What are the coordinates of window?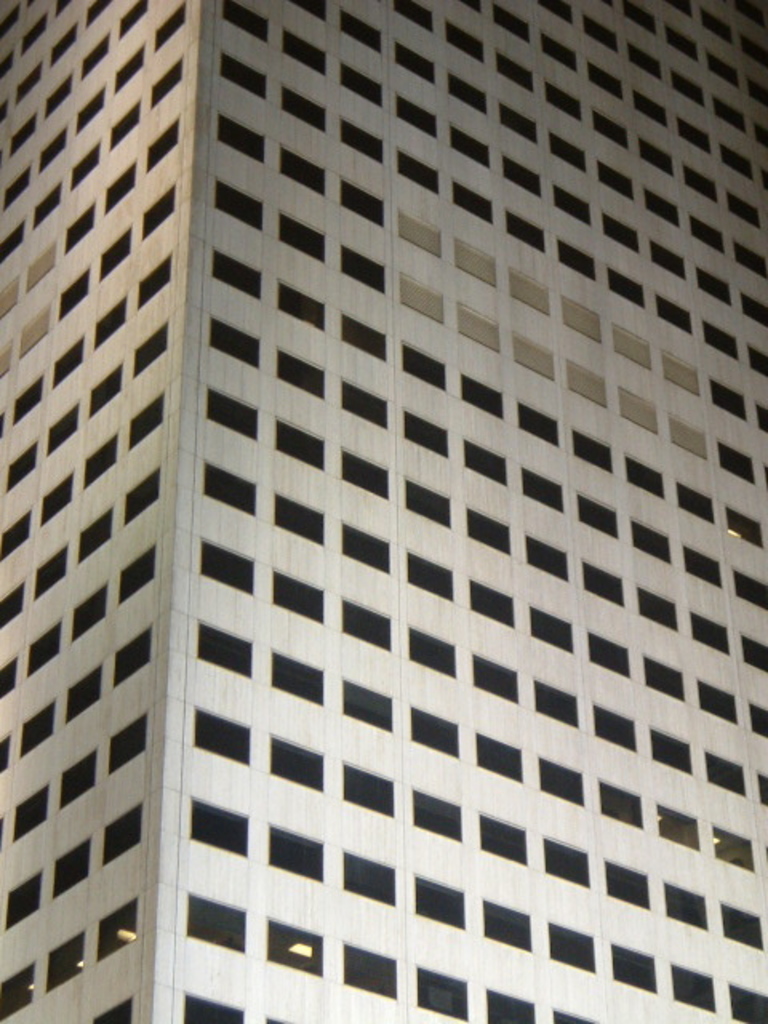
(586,62,621,102).
